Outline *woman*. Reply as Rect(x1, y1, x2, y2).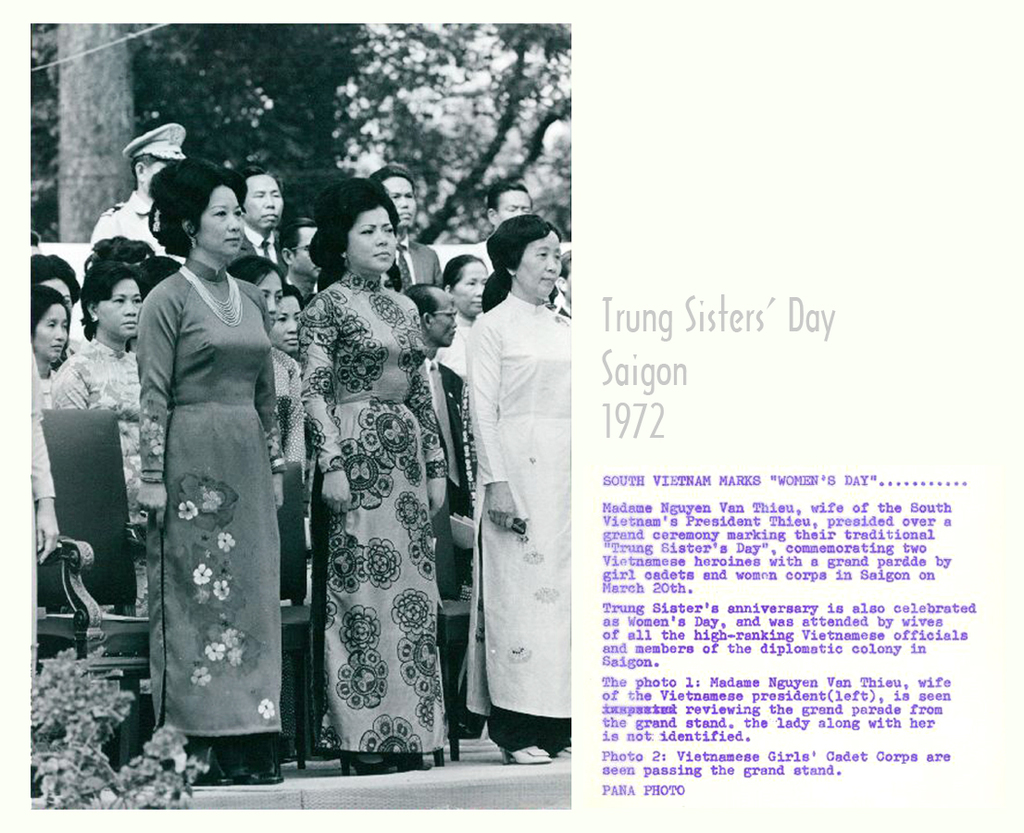
Rect(112, 142, 288, 794).
